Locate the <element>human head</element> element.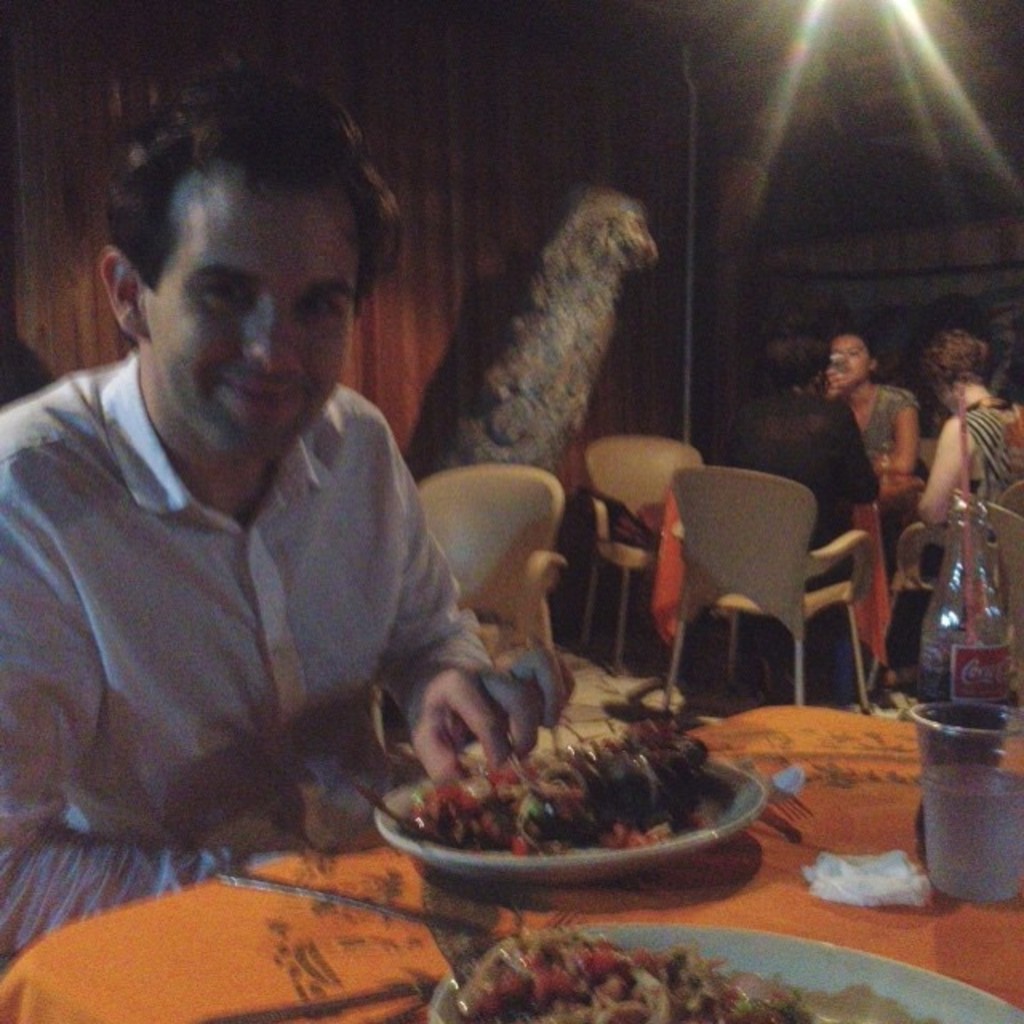
Element bbox: [left=920, top=330, right=992, bottom=418].
